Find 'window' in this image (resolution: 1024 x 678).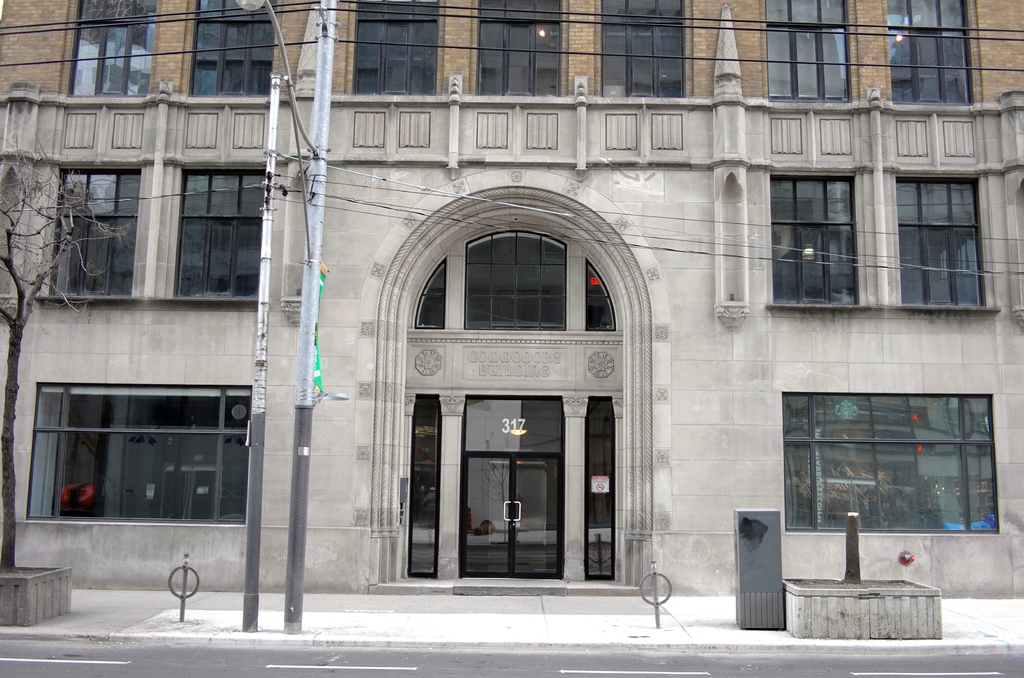
bbox(352, 0, 444, 100).
